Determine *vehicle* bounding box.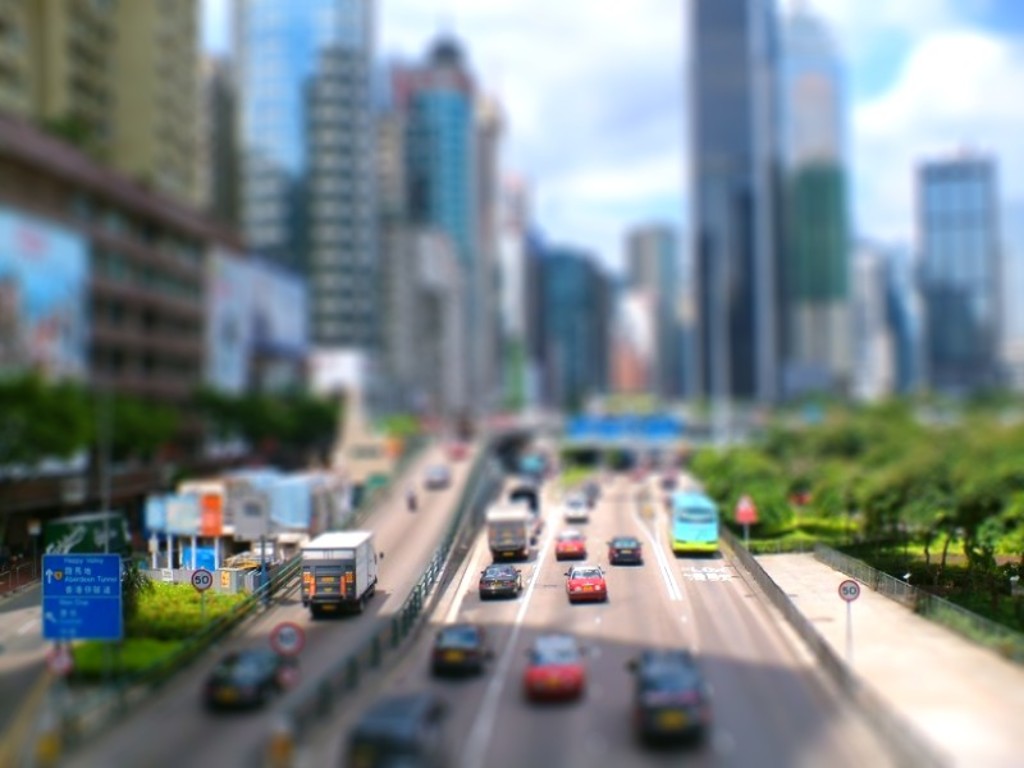
Determined: x1=300 y1=530 x2=385 y2=621.
